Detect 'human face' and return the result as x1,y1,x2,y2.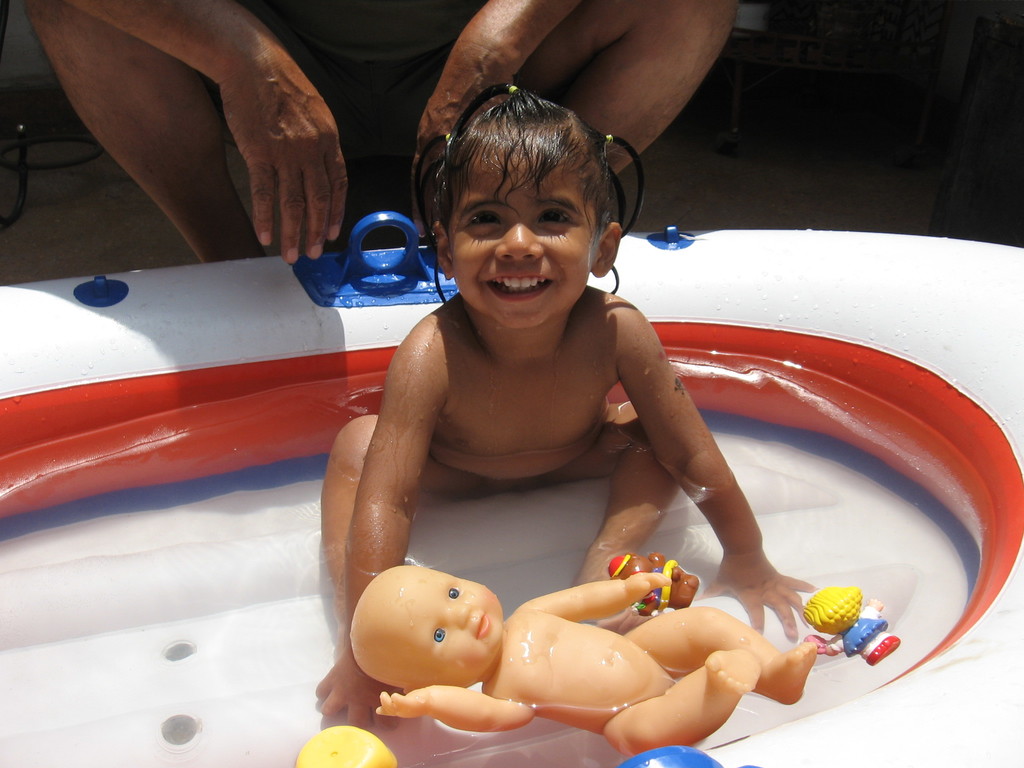
449,148,596,329.
